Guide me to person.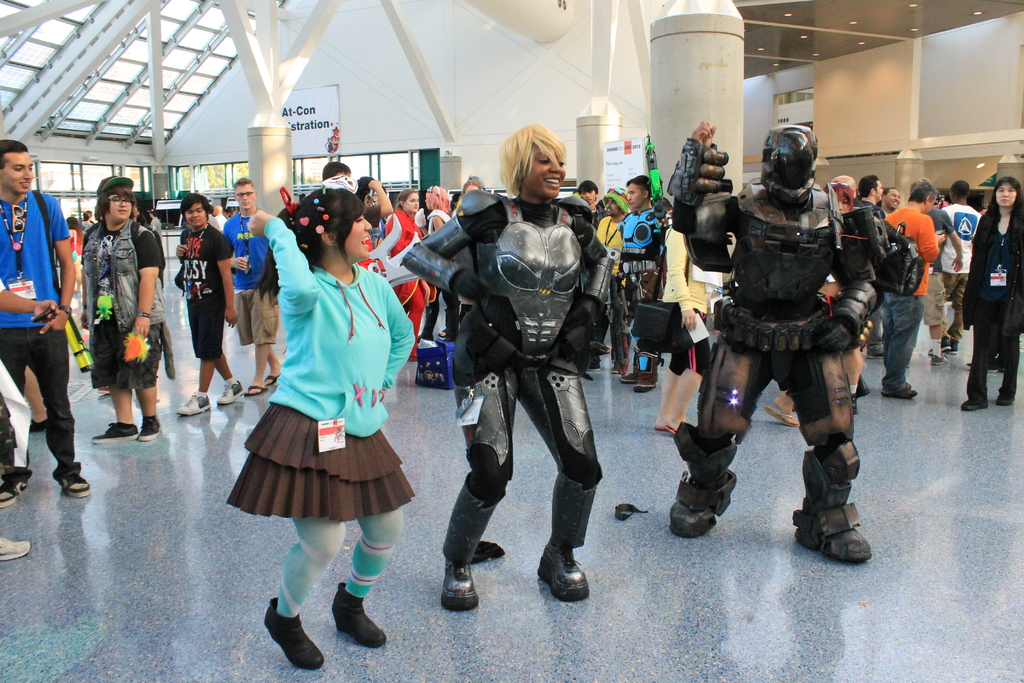
Guidance: BBox(175, 190, 243, 414).
